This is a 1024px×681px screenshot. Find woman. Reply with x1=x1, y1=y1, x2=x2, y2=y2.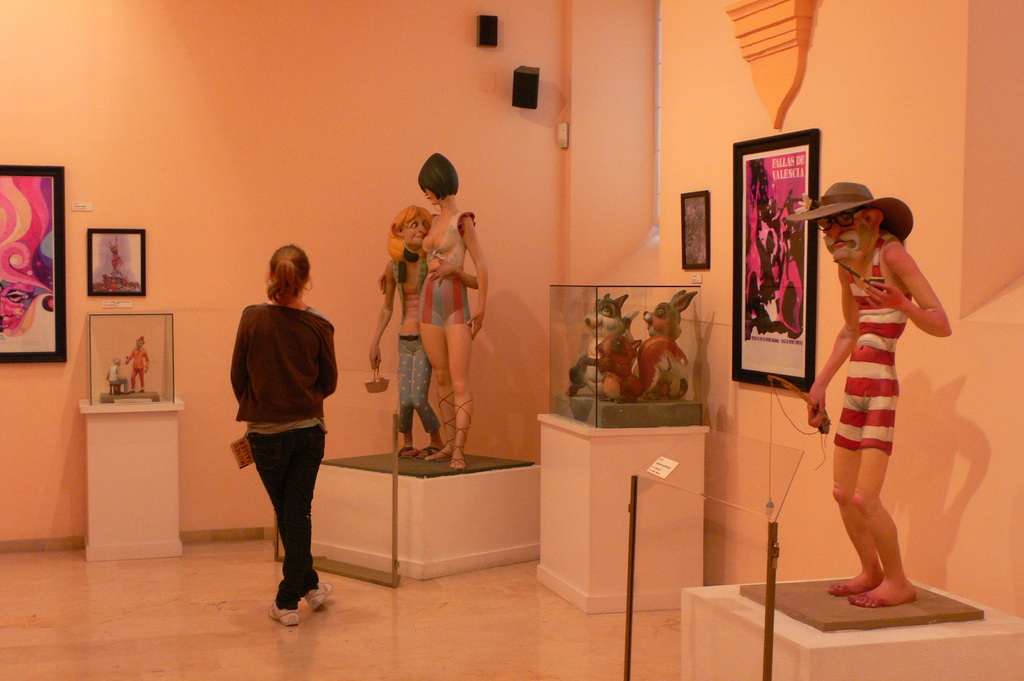
x1=378, y1=150, x2=486, y2=468.
